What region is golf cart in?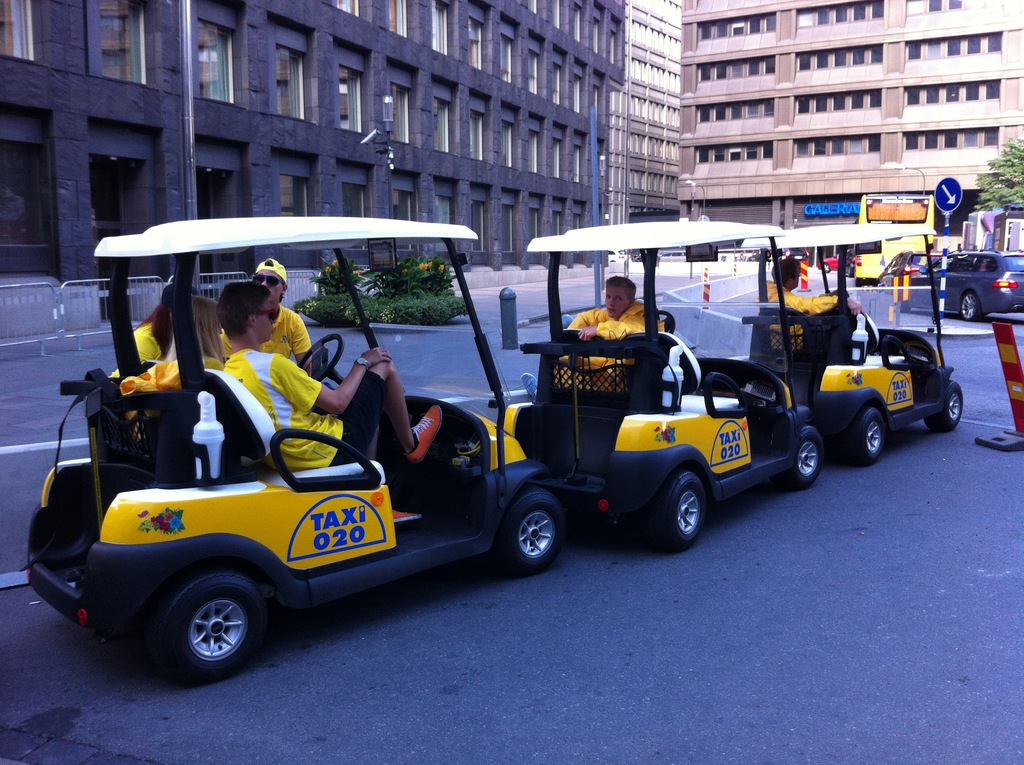
{"left": 737, "top": 223, "right": 964, "bottom": 461}.
